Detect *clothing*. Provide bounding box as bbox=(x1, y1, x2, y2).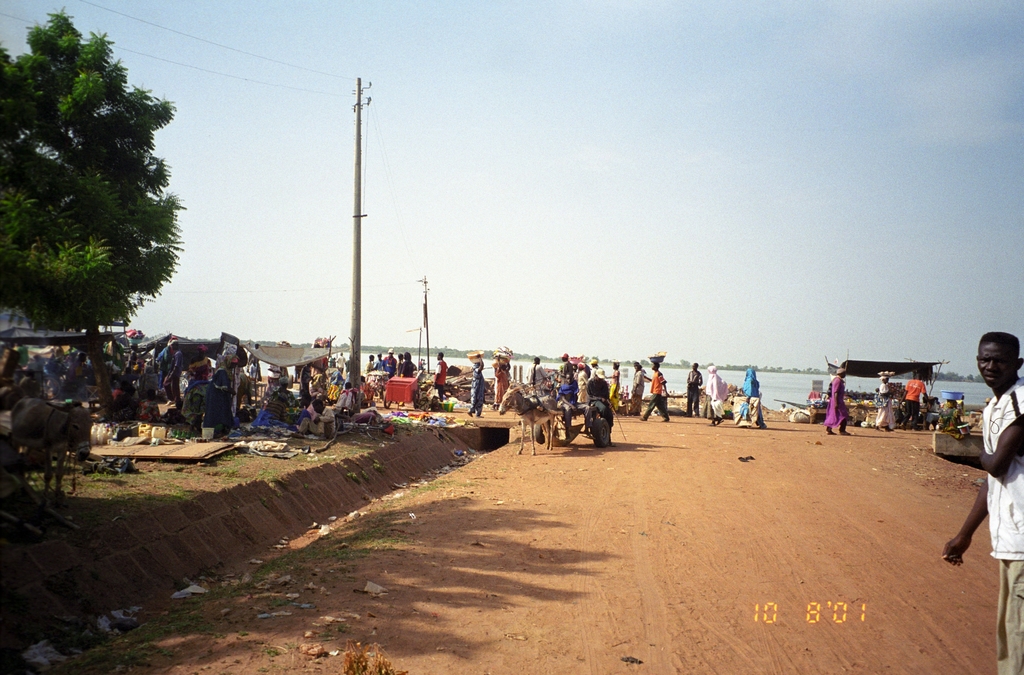
bbox=(637, 371, 668, 416).
